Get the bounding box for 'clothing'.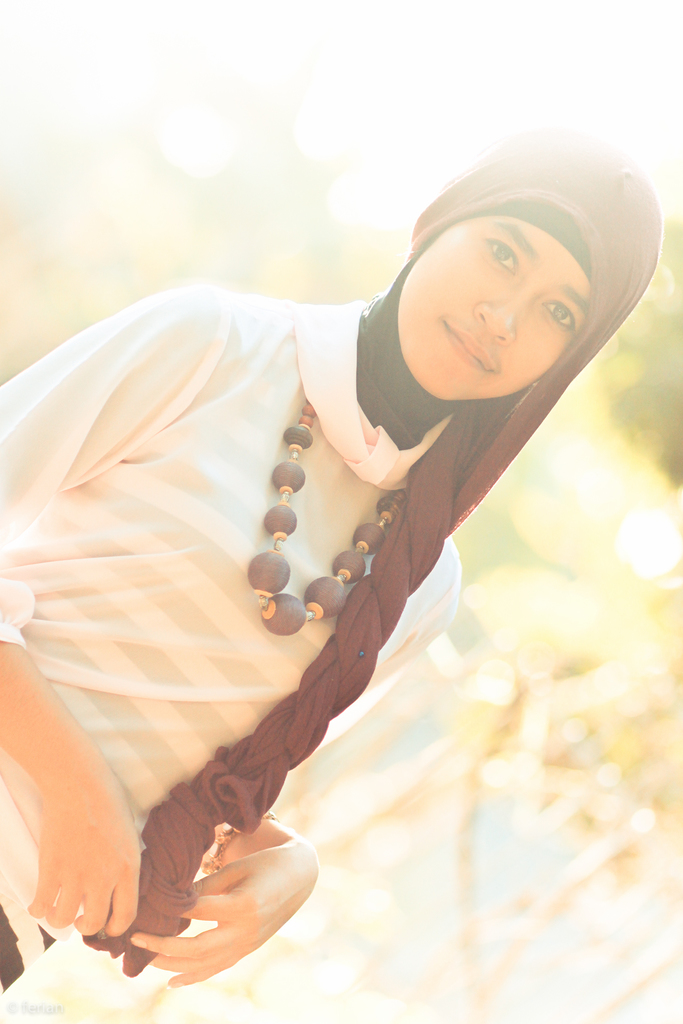
(x1=6, y1=148, x2=605, y2=909).
